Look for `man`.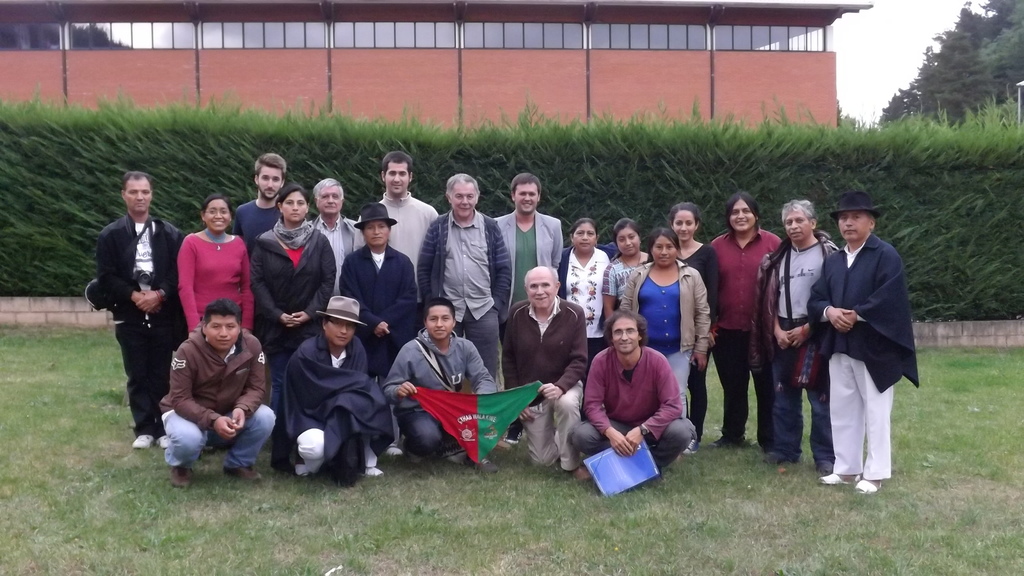
Found: (x1=410, y1=171, x2=515, y2=385).
